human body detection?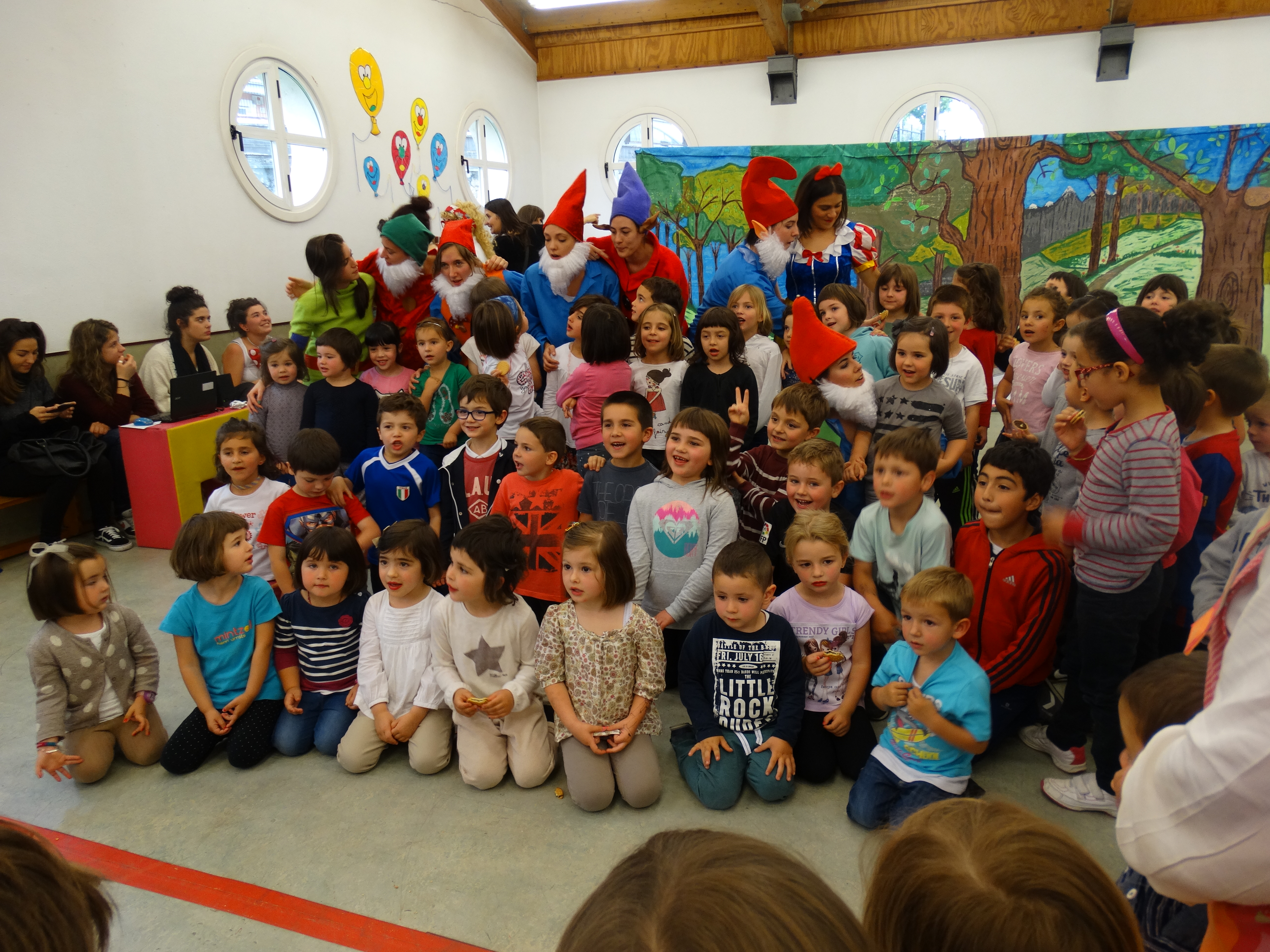
rect(242, 83, 259, 111)
